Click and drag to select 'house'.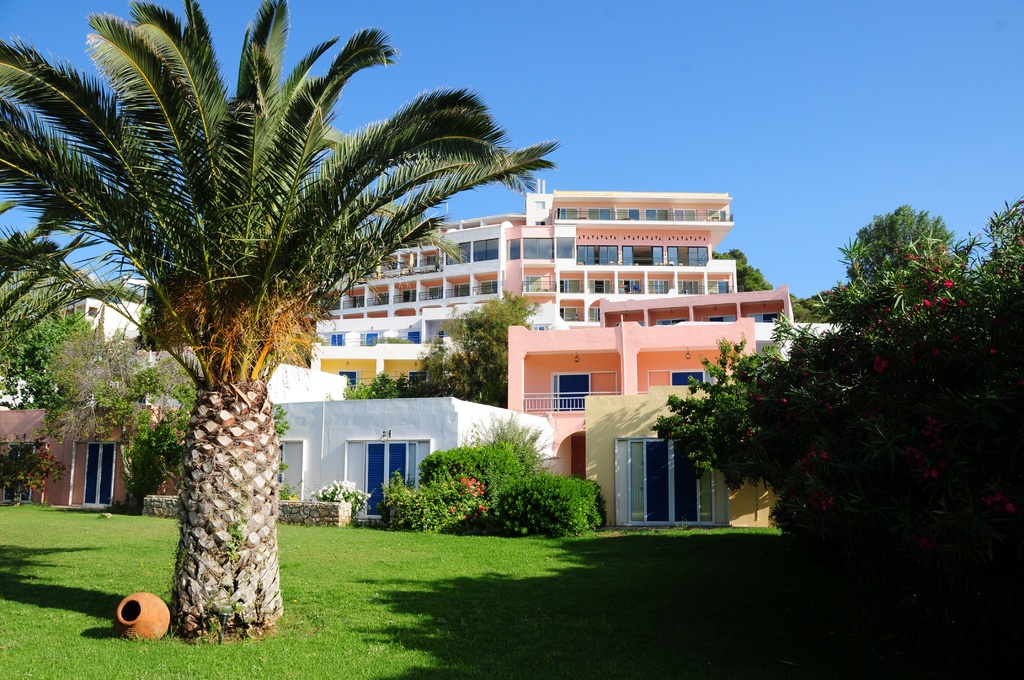
Selection: (x1=308, y1=179, x2=734, y2=404).
